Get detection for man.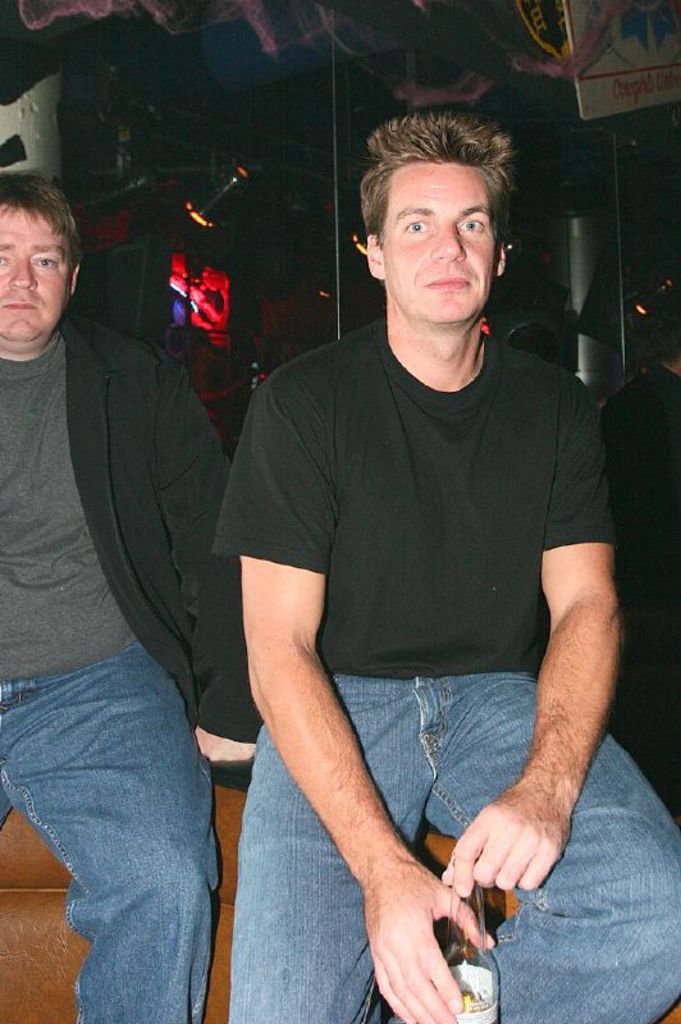
Detection: BBox(0, 170, 265, 1023).
